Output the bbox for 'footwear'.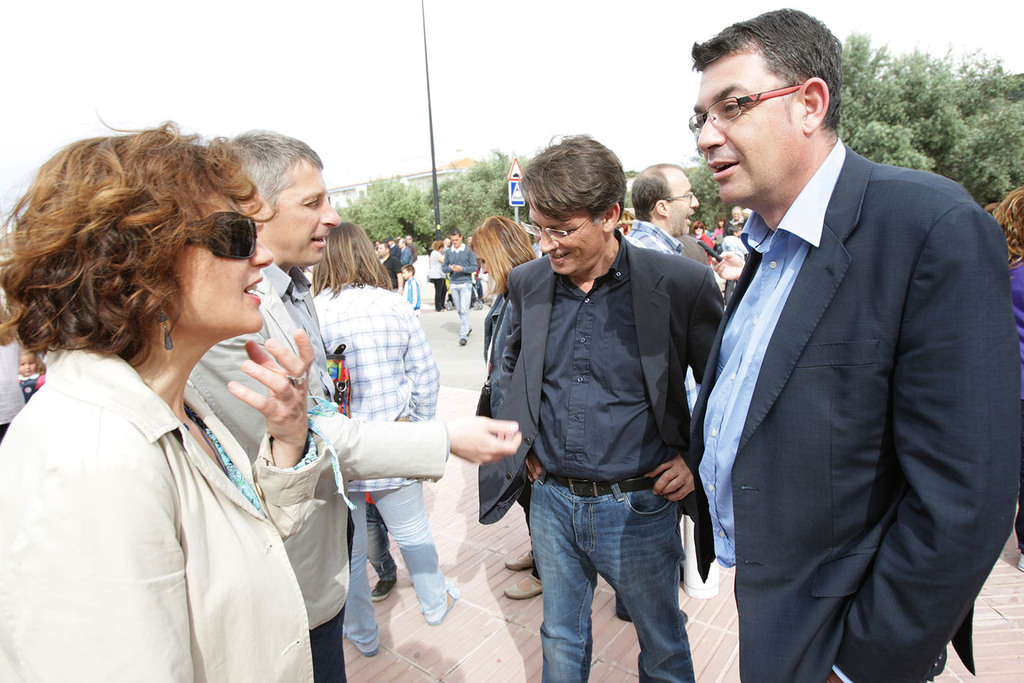
crop(615, 615, 634, 624).
